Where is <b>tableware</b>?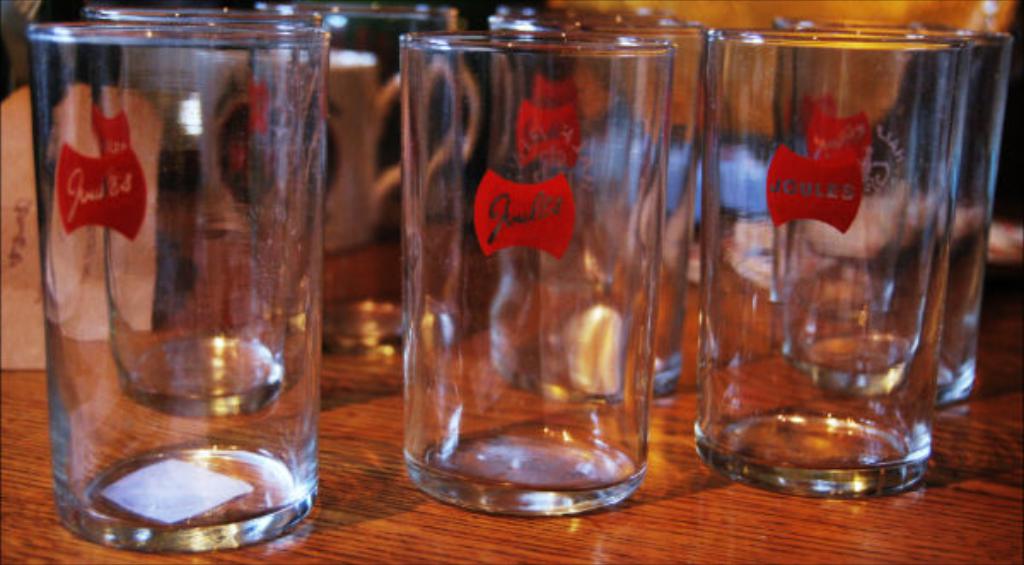
466 0 713 405.
